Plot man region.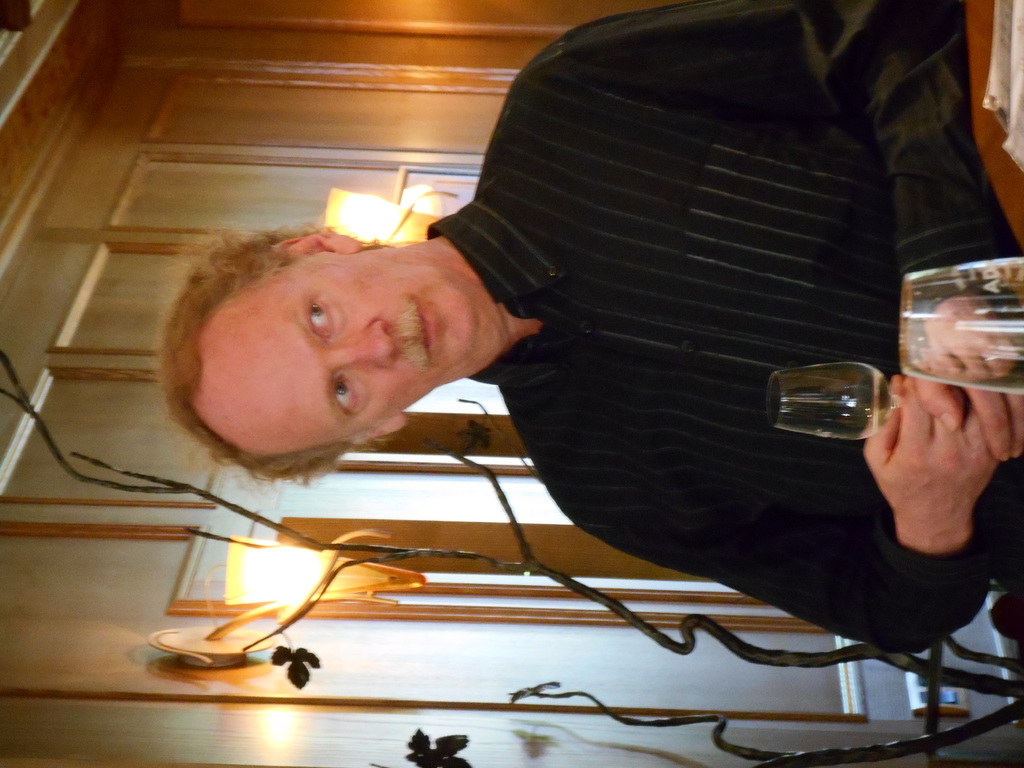
Plotted at left=138, top=49, right=992, bottom=711.
